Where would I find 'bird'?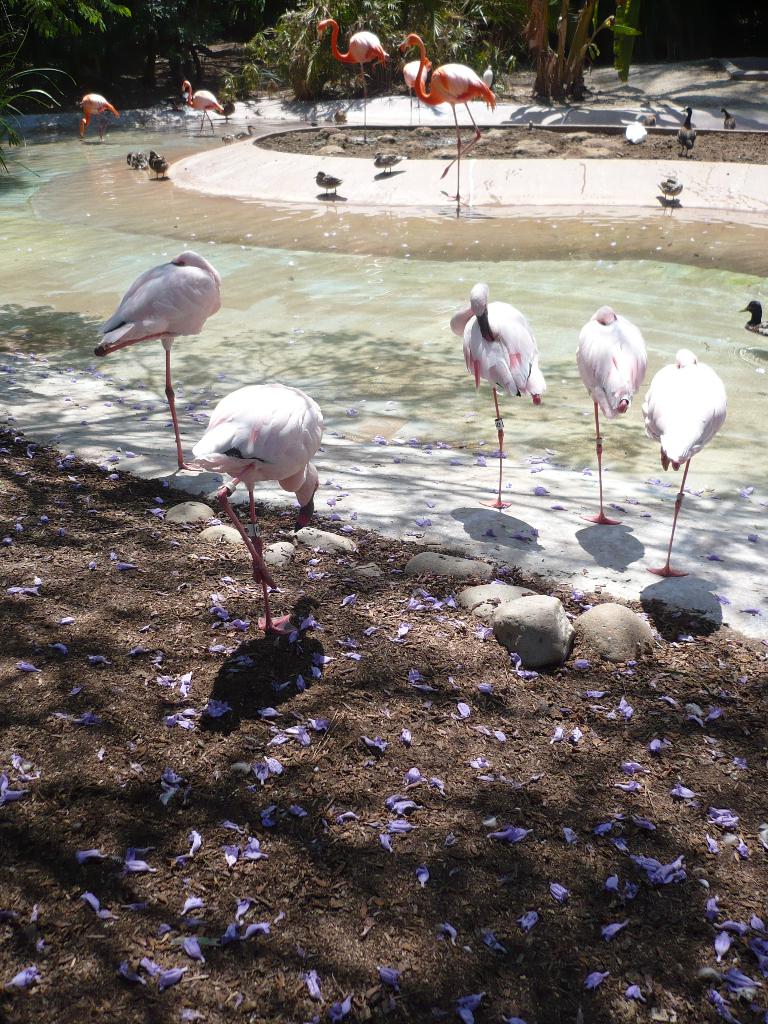
At Rect(401, 58, 433, 123).
